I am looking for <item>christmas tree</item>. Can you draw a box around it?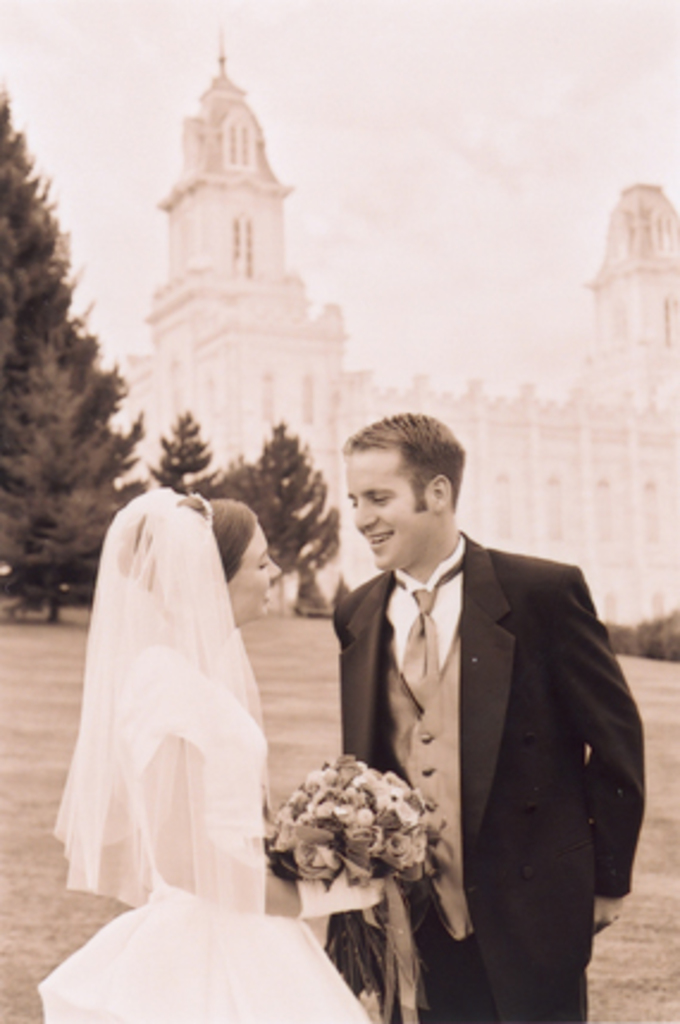
Sure, the bounding box is <box>332,568,353,616</box>.
